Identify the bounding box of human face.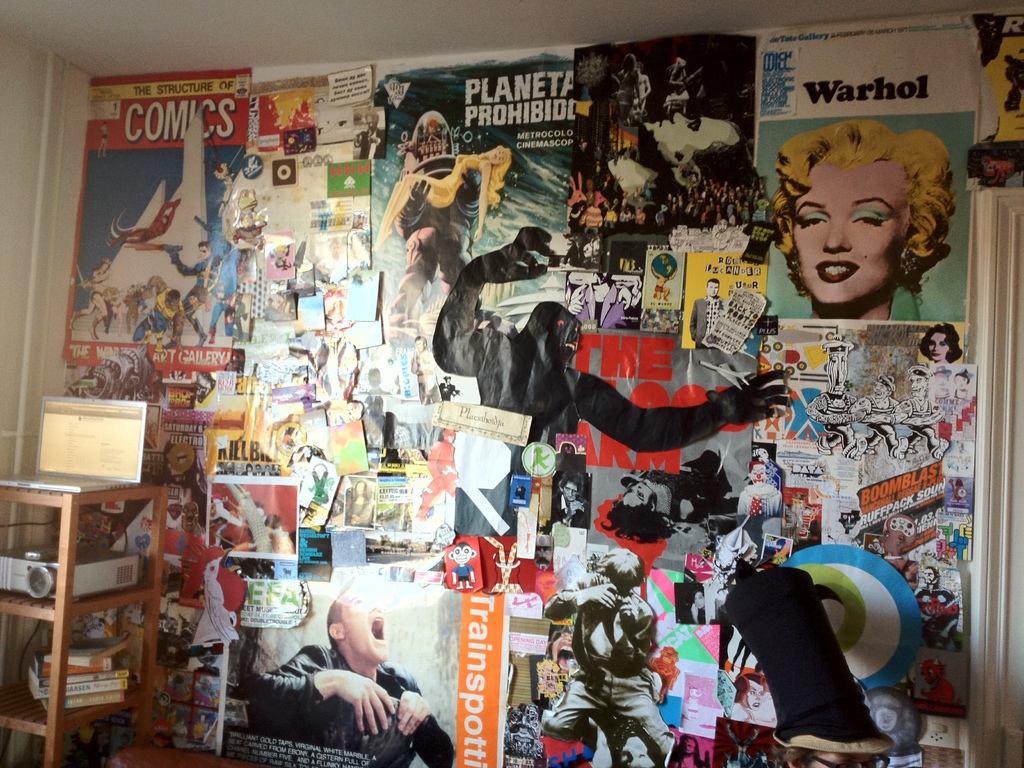
<box>956,374,967,394</box>.
